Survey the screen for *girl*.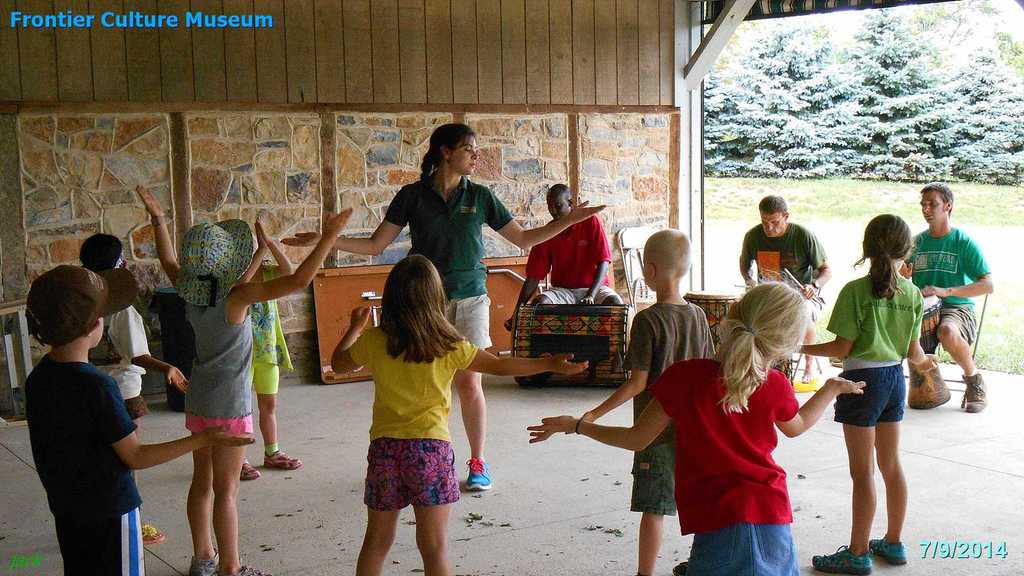
Survey found: (527, 275, 864, 575).
